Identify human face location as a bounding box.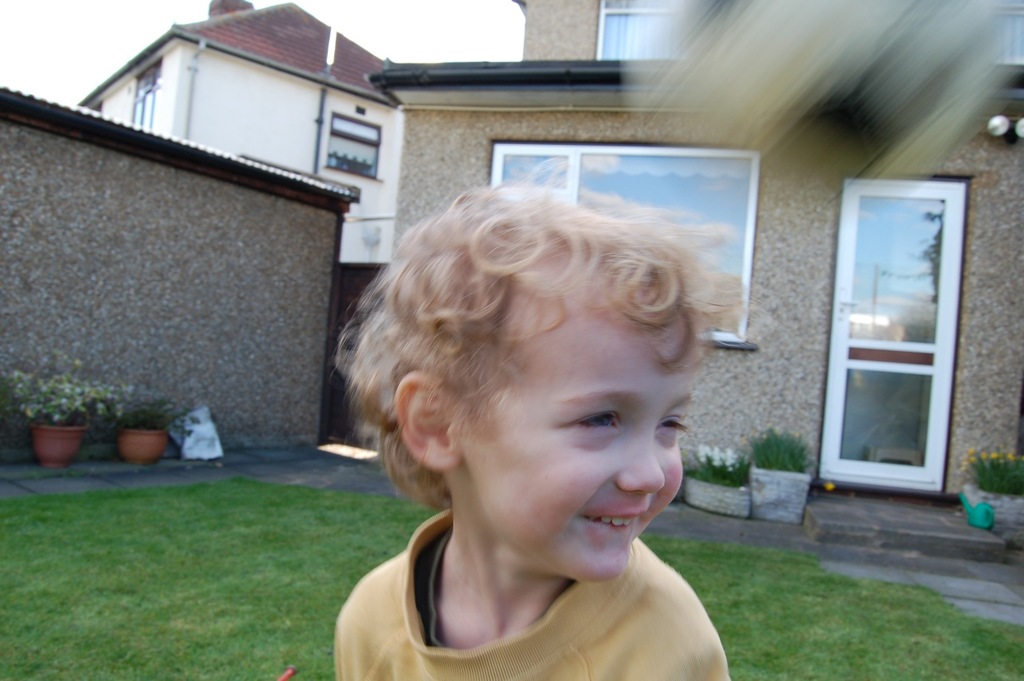
(460,286,702,582).
